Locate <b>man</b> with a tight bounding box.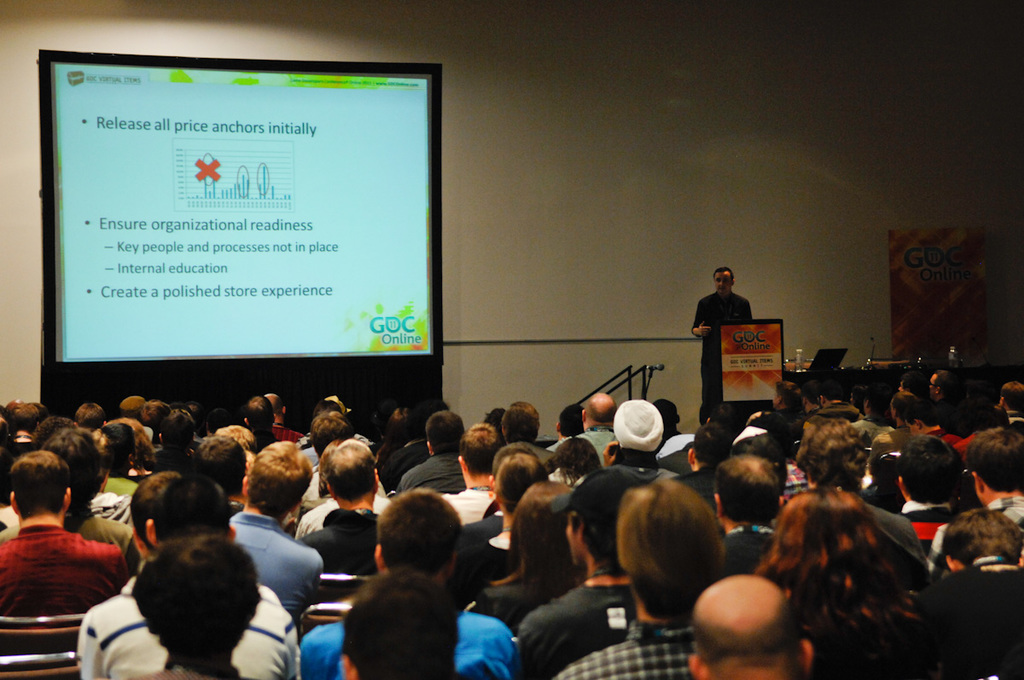
bbox(38, 427, 142, 578).
